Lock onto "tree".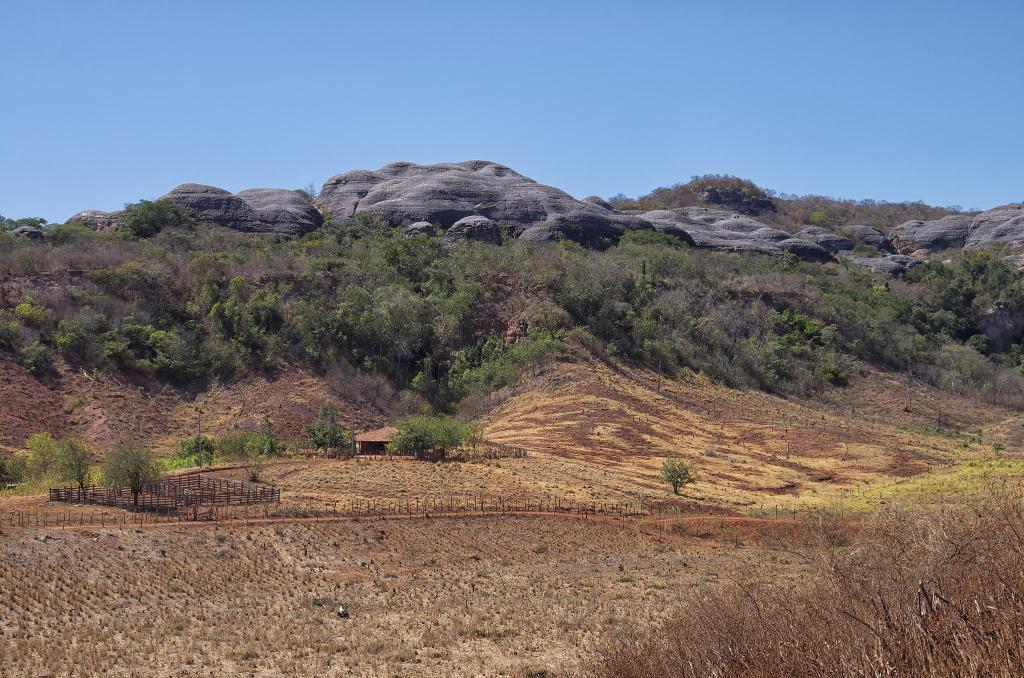
Locked: left=24, top=424, right=68, bottom=504.
